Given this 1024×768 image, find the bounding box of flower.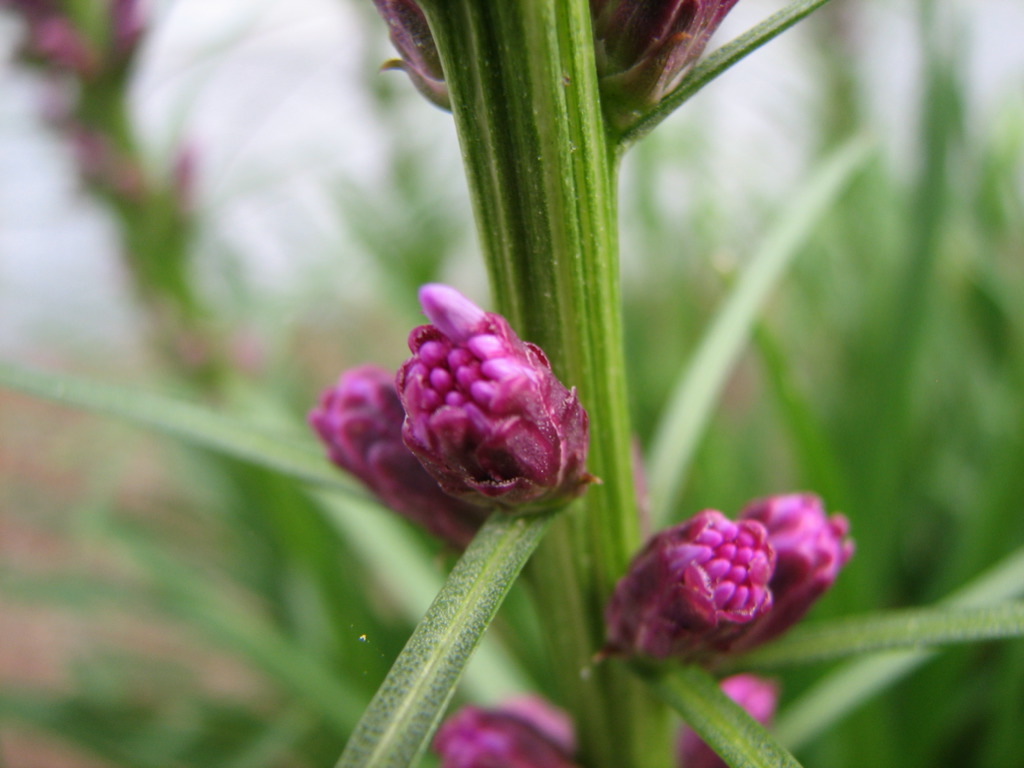
(x1=423, y1=681, x2=584, y2=767).
